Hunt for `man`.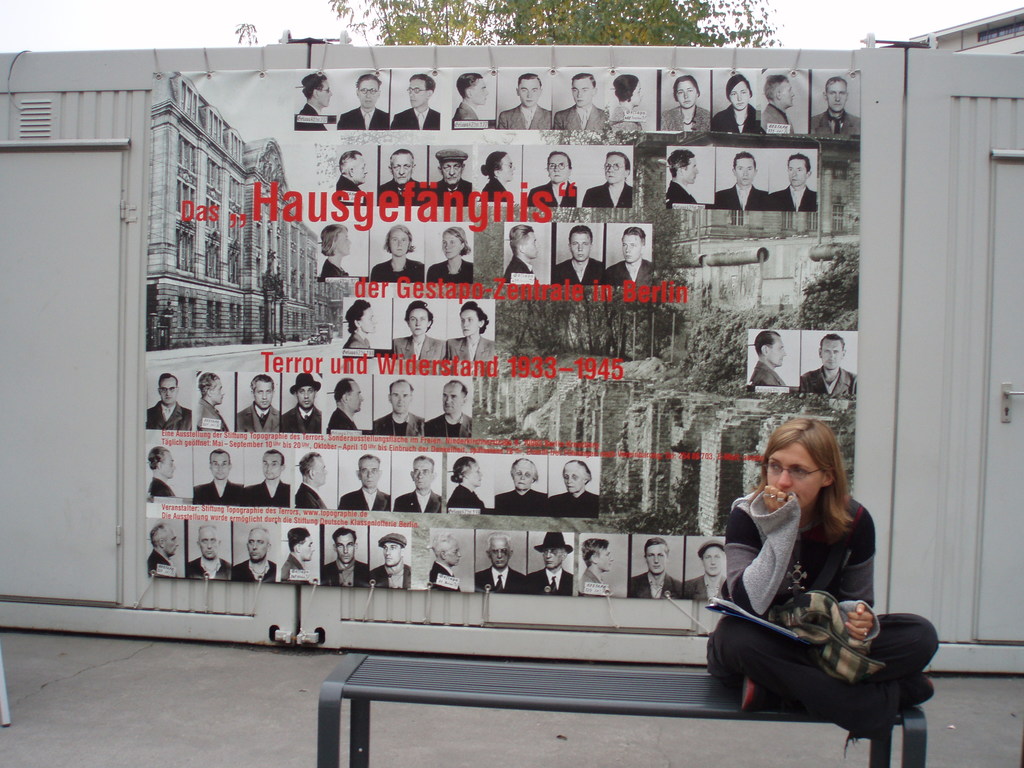
Hunted down at region(148, 520, 180, 580).
